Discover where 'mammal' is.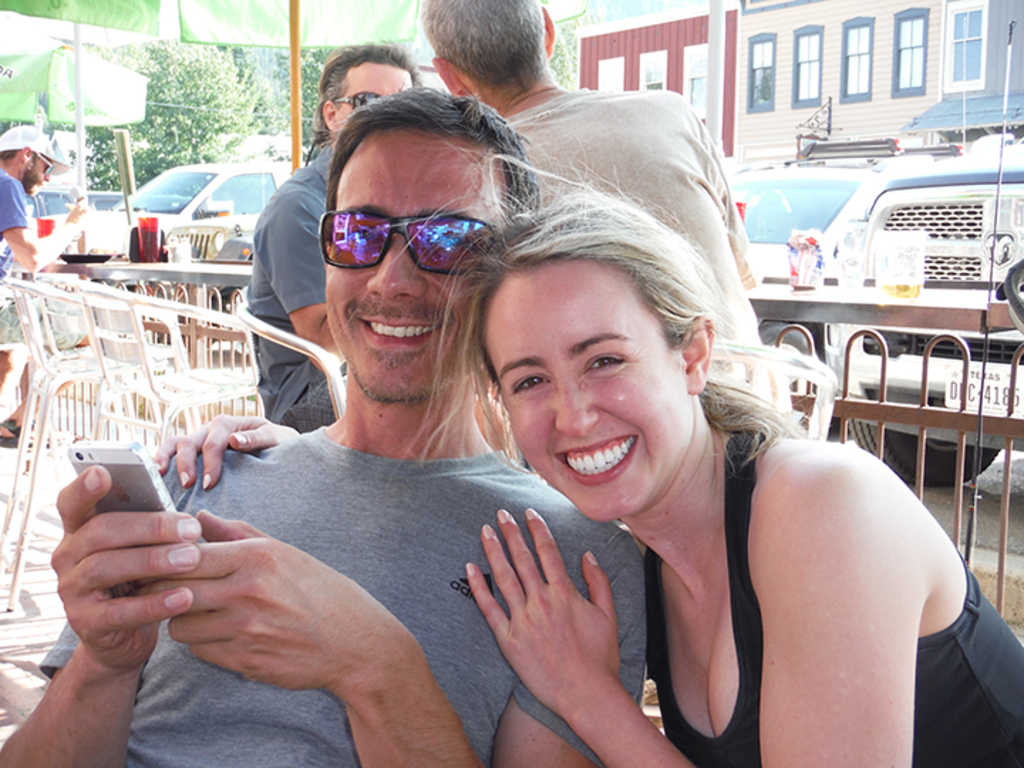
Discovered at (0,71,656,767).
